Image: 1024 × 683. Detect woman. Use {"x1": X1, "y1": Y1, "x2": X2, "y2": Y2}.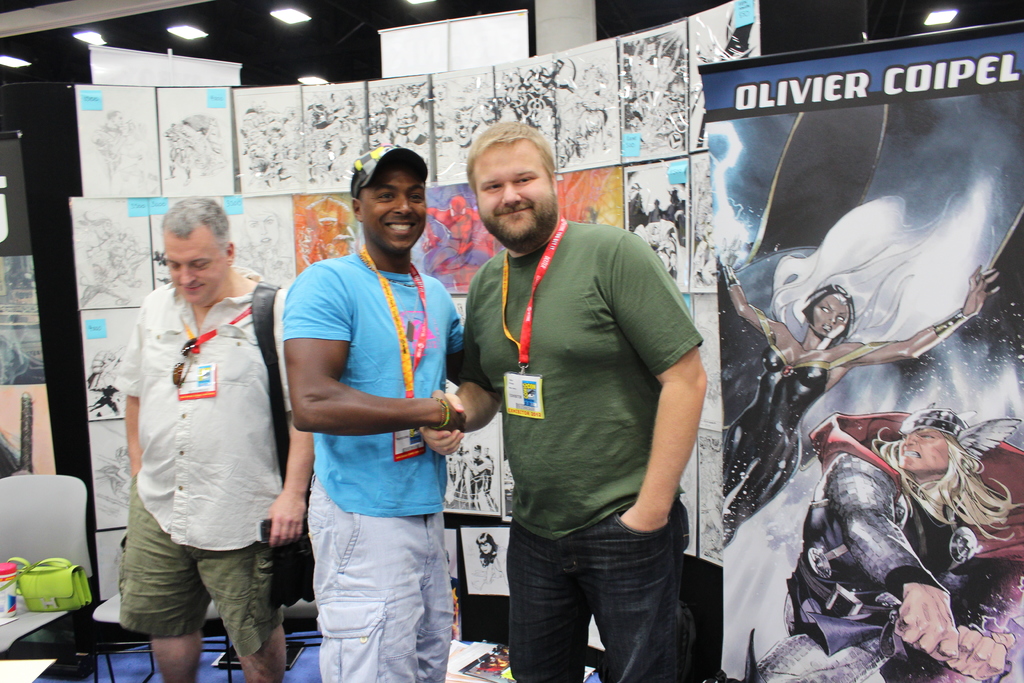
{"x1": 702, "y1": 475, "x2": 727, "y2": 550}.
